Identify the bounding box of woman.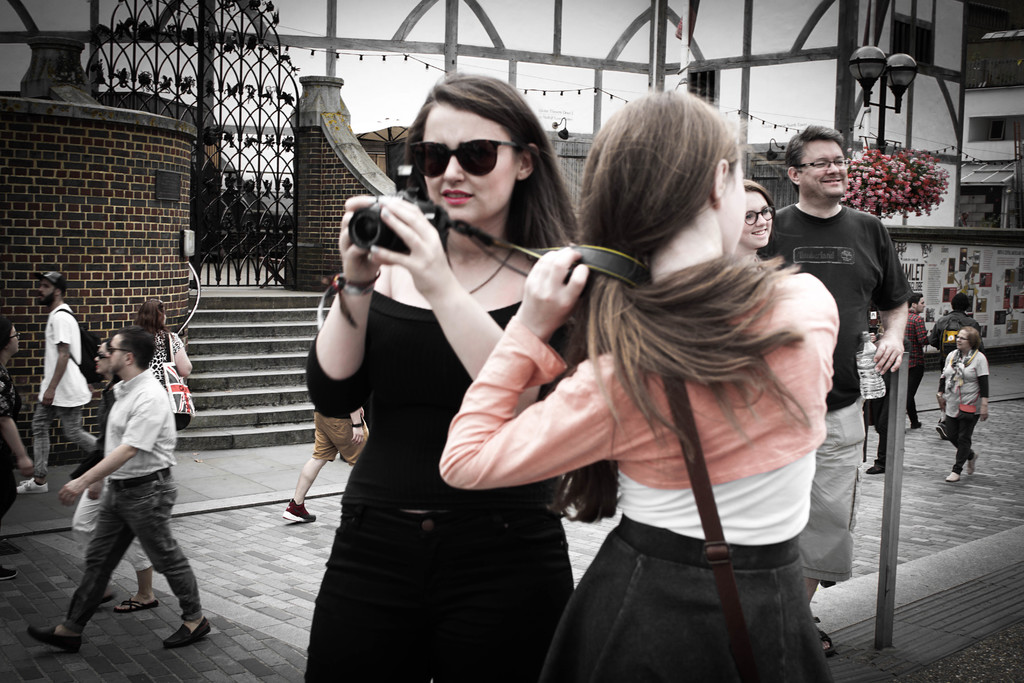
127:299:194:383.
